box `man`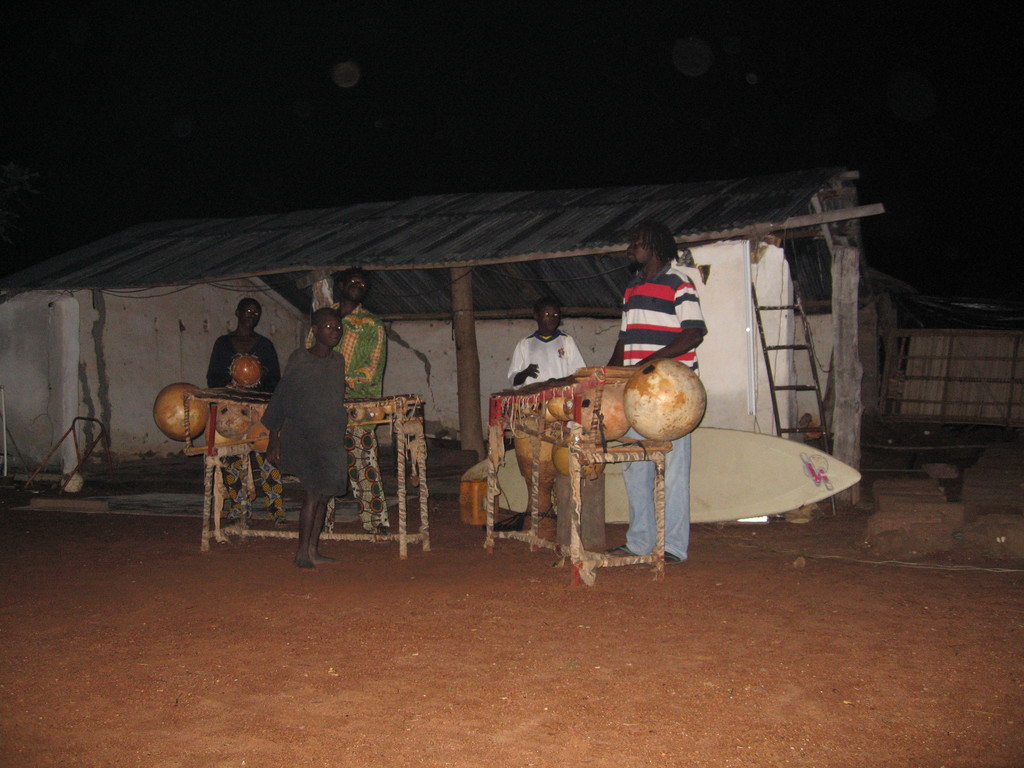
(301,264,387,532)
